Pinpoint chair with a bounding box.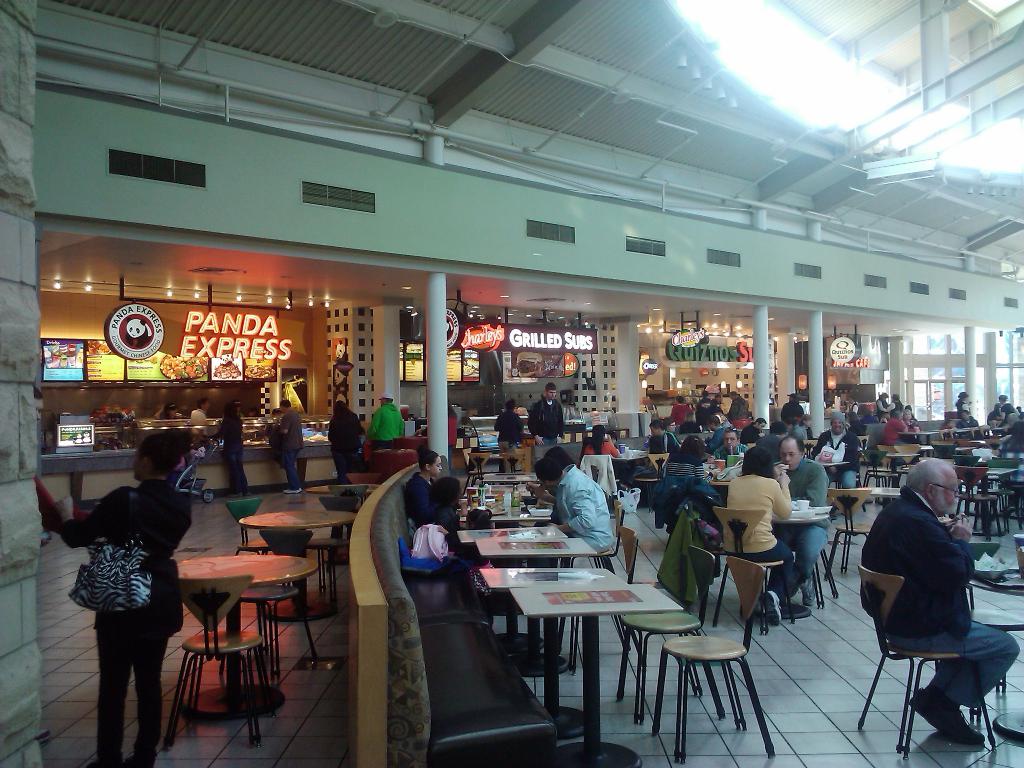
bbox=(568, 498, 626, 572).
